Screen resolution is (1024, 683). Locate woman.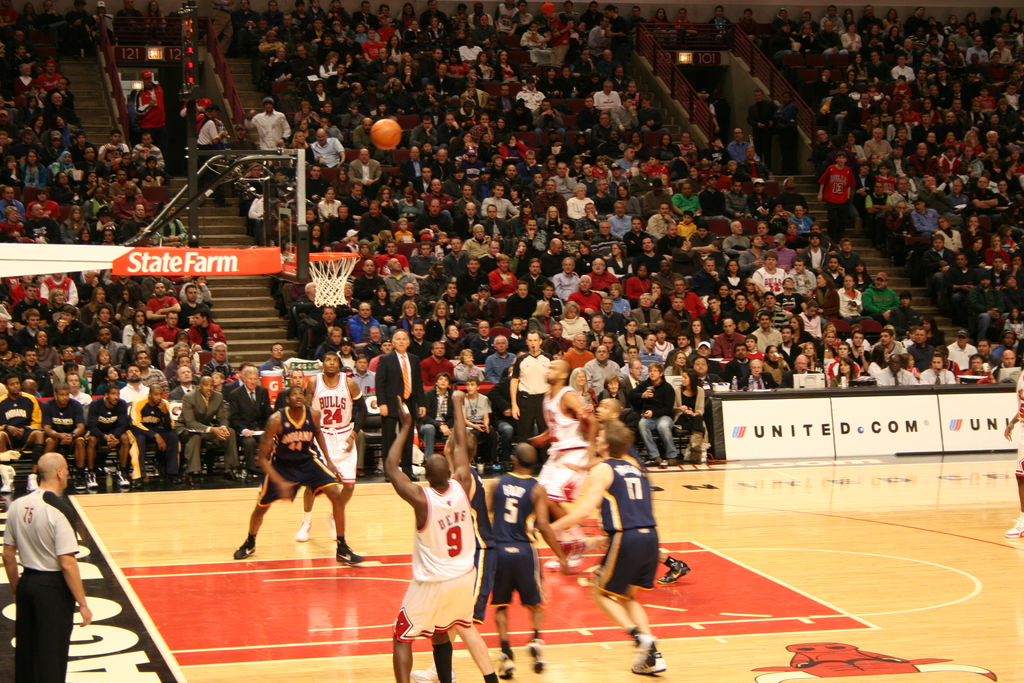
(x1=16, y1=91, x2=44, y2=124).
